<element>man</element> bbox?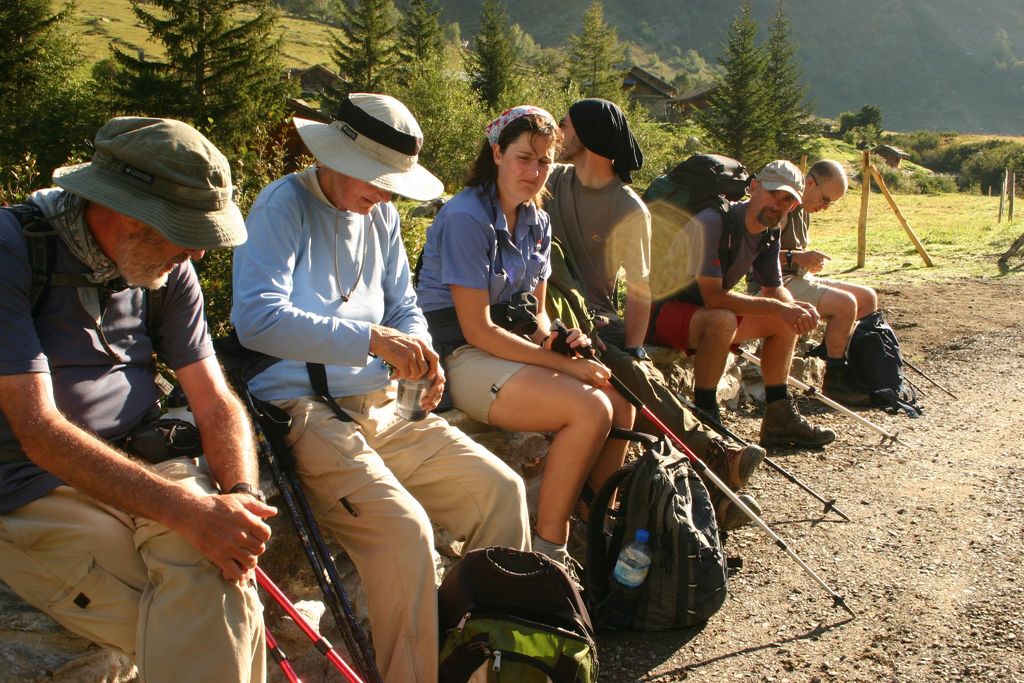
{"left": 15, "top": 103, "right": 297, "bottom": 682}
